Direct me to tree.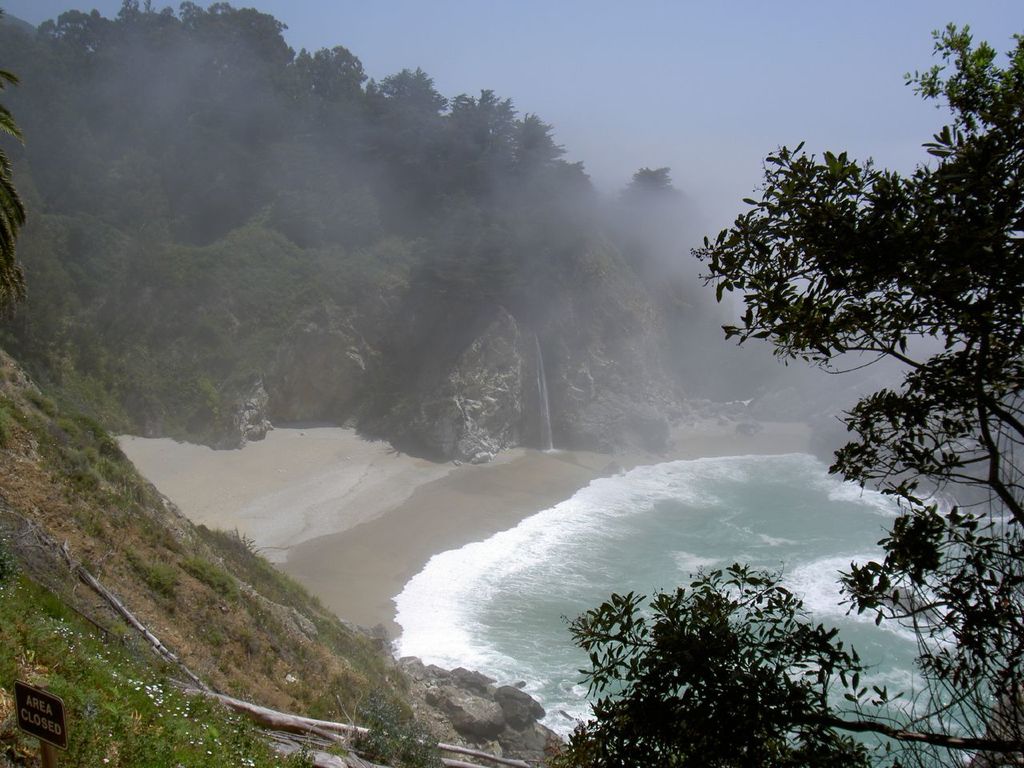
Direction: box(542, 30, 1012, 734).
